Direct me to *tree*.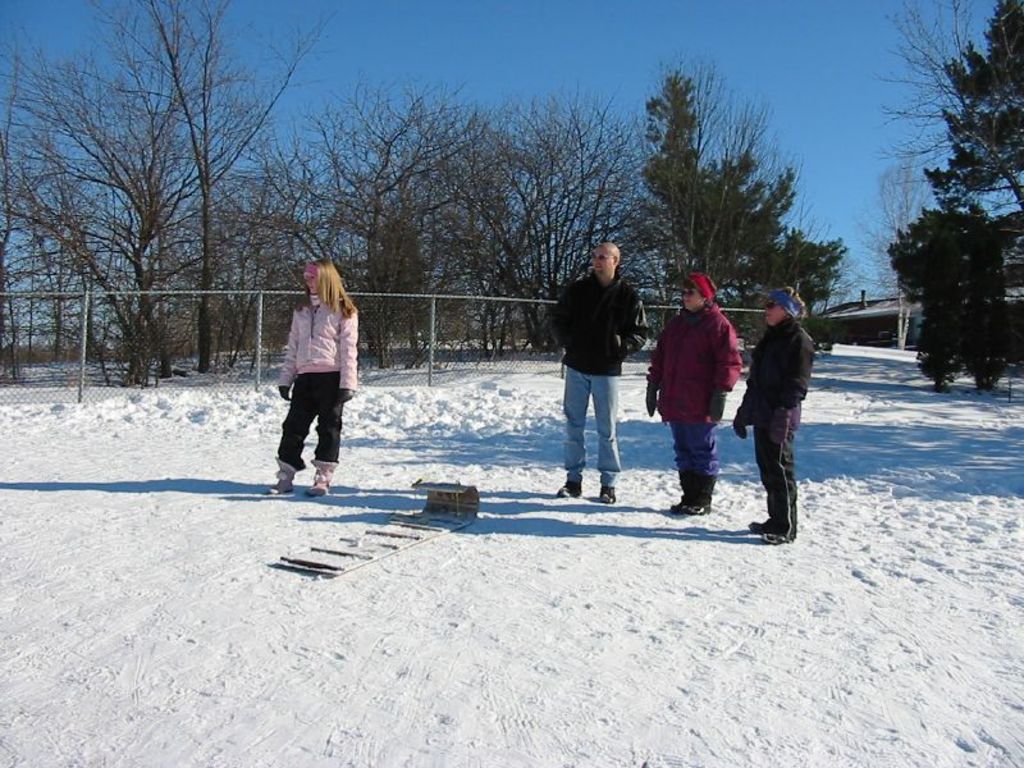
Direction: x1=952, y1=207, x2=1023, y2=392.
